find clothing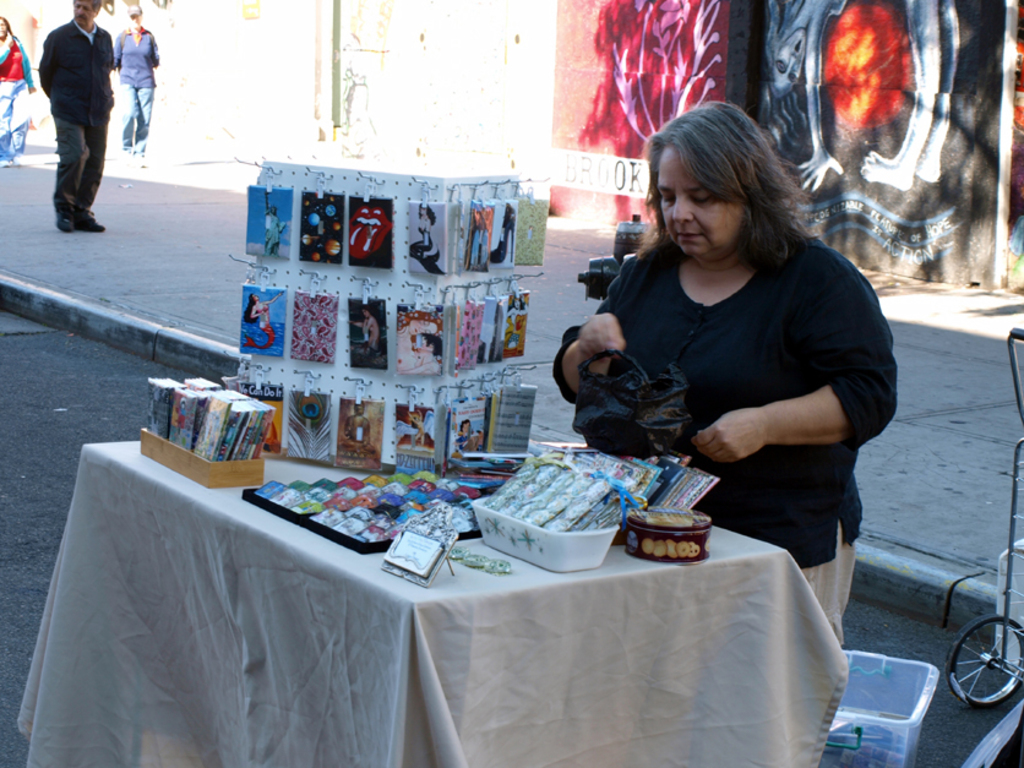
crop(409, 225, 445, 273)
